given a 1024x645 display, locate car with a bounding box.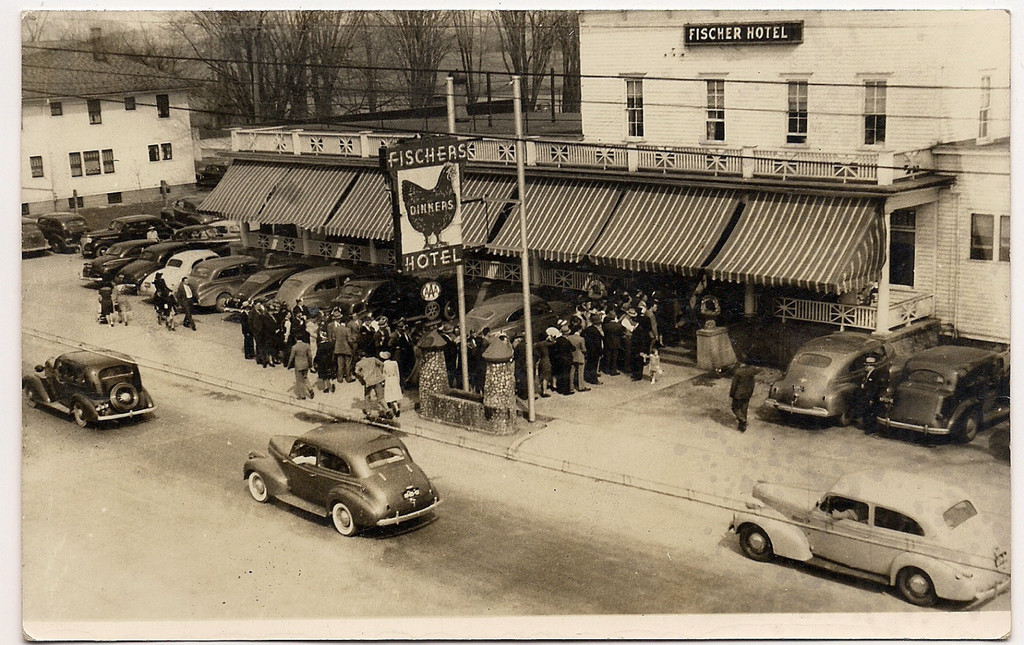
Located: pyautogui.locateOnScreen(730, 467, 1015, 605).
